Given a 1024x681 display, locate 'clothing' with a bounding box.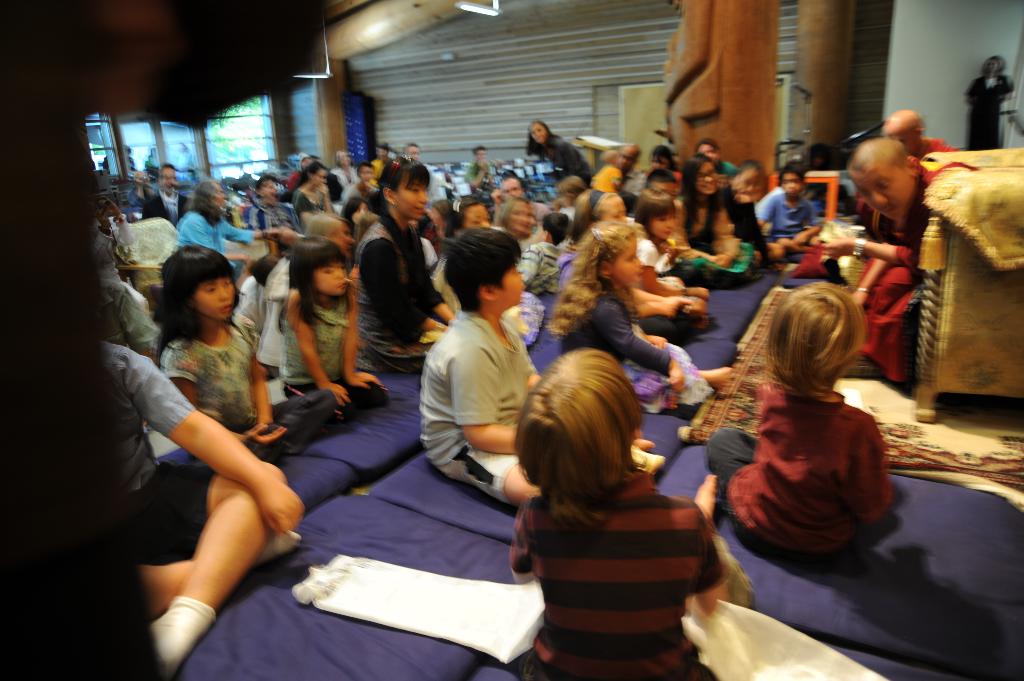
Located: bbox(283, 289, 387, 412).
